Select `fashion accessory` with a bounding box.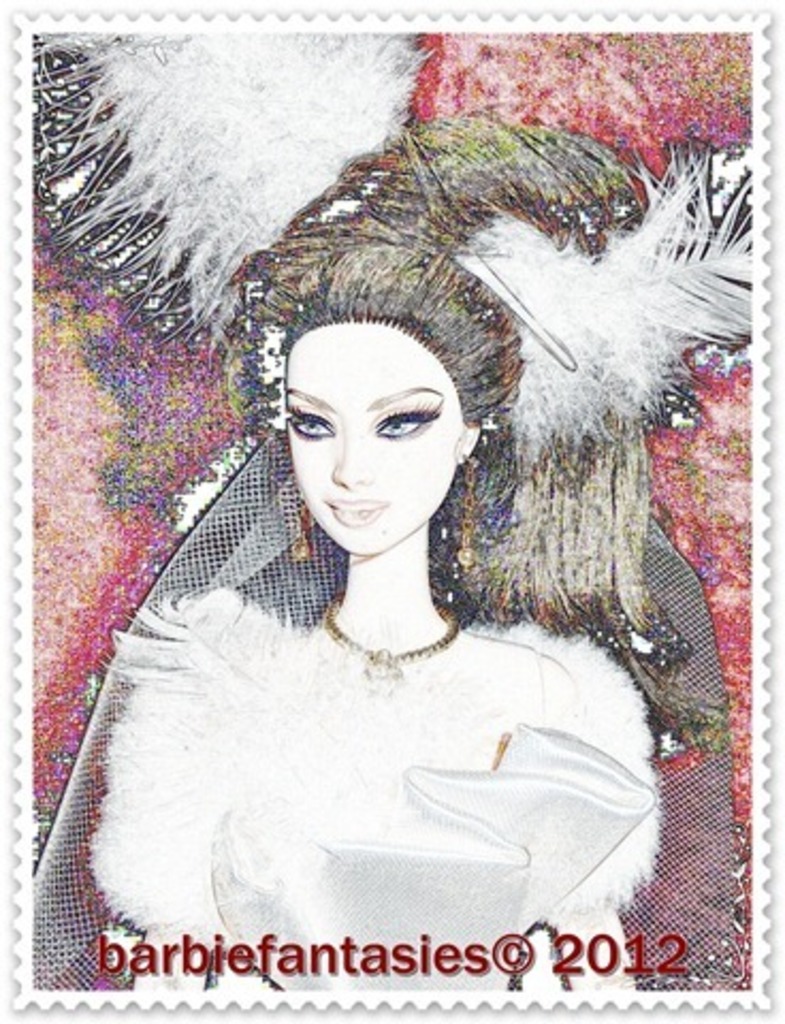
286 501 318 567.
